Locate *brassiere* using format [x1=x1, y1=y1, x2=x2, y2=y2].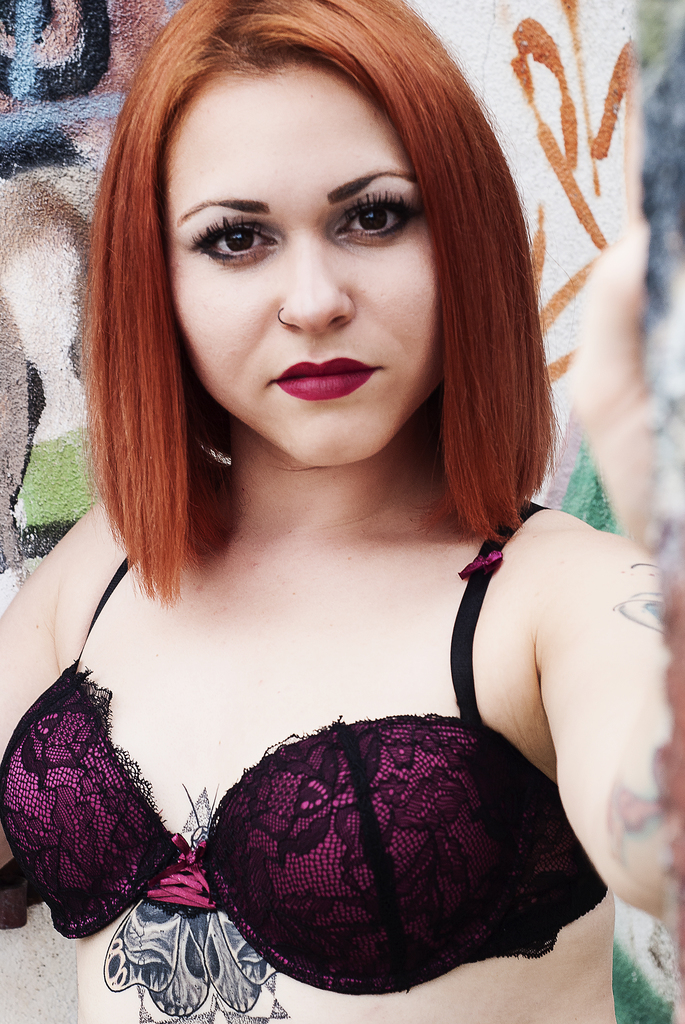
[x1=0, y1=493, x2=605, y2=996].
